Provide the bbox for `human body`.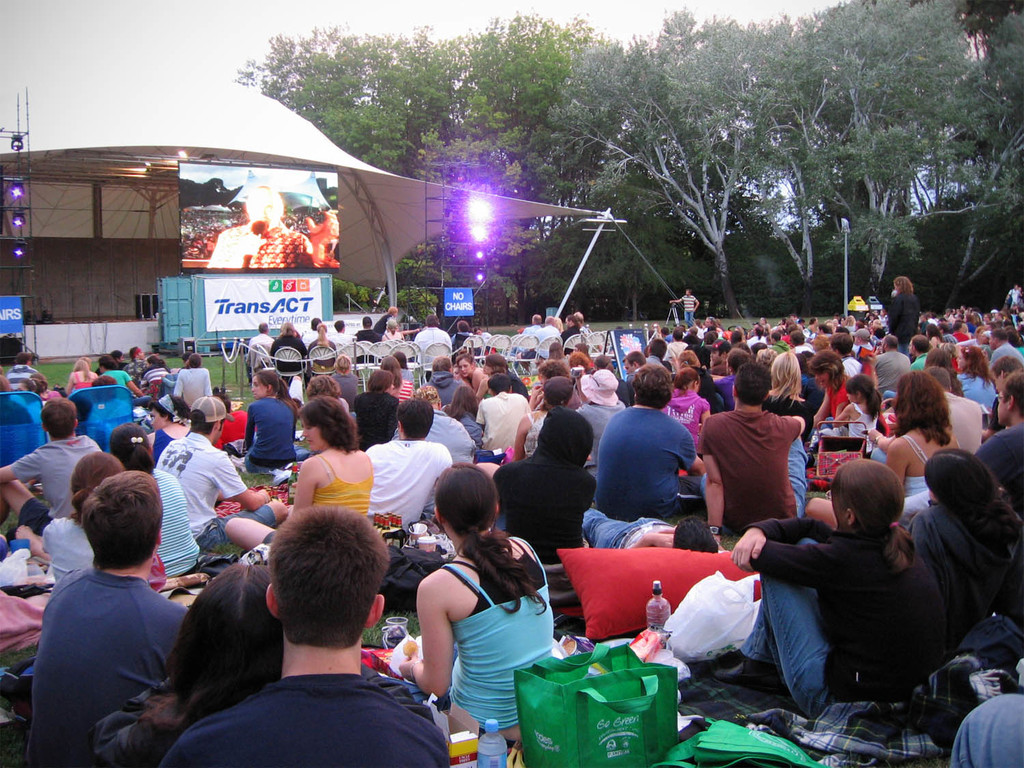
[593, 368, 711, 530].
